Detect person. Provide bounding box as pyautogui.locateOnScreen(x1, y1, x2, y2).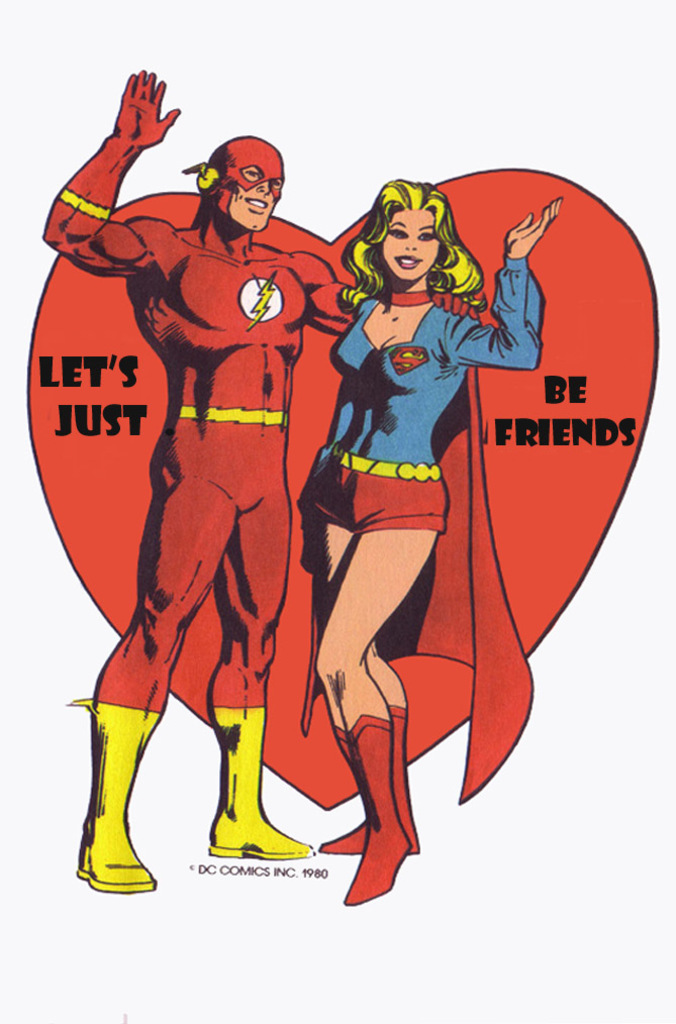
pyautogui.locateOnScreen(38, 62, 371, 899).
